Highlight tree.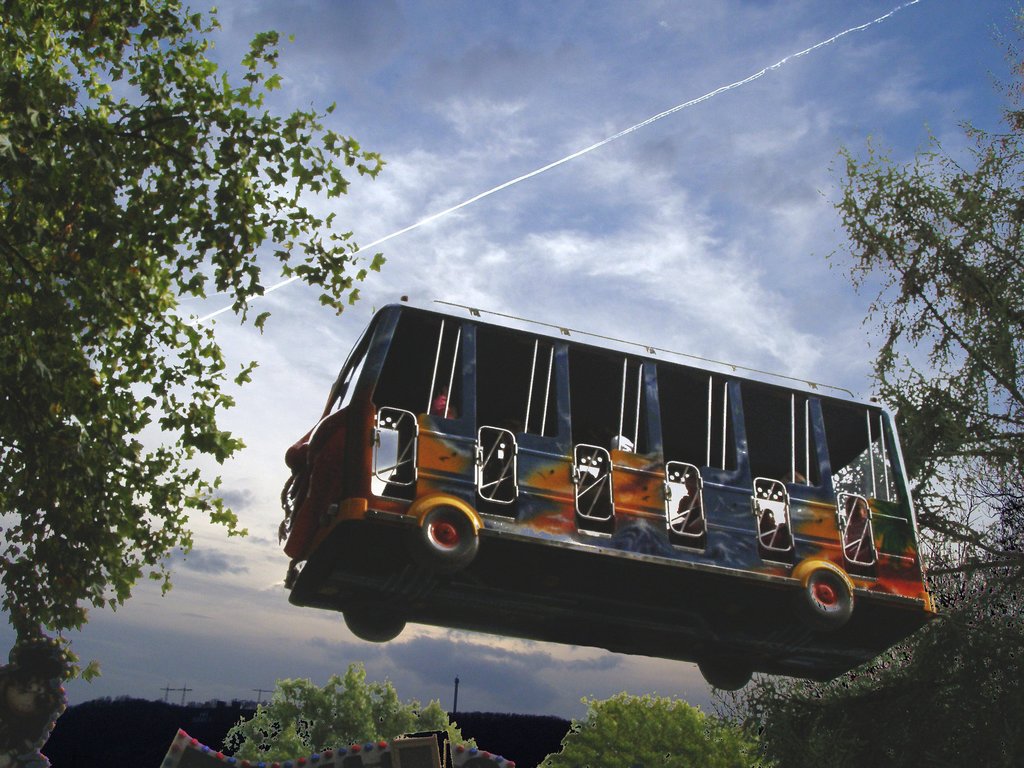
Highlighted region: bbox=[225, 663, 480, 767].
